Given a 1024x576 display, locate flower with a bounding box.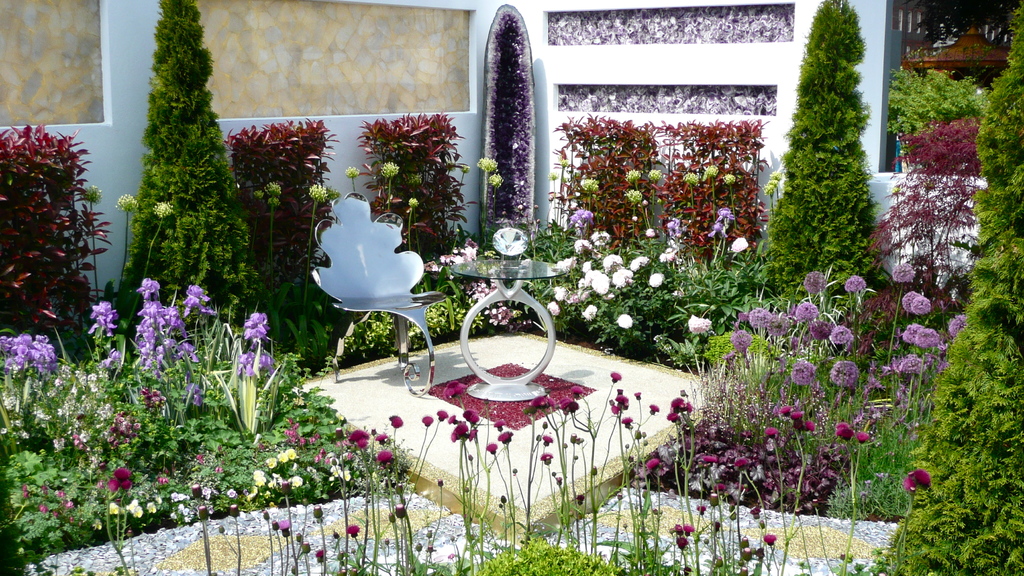
Located: {"left": 646, "top": 461, "right": 661, "bottom": 467}.
